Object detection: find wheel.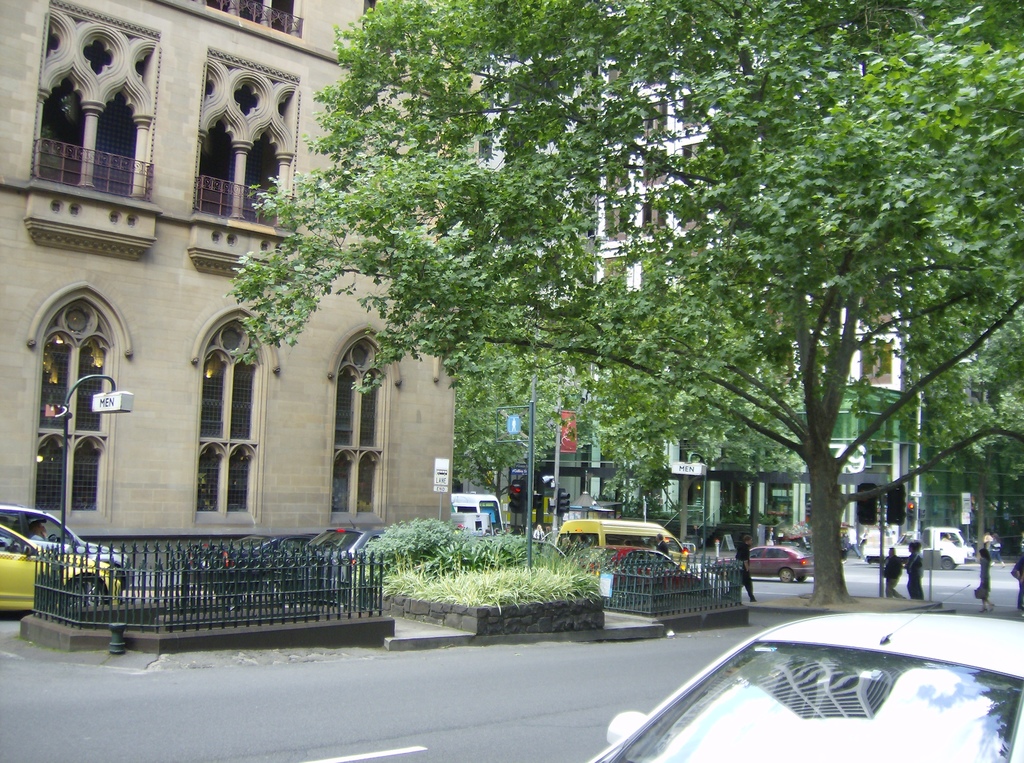
pyautogui.locateOnScreen(57, 574, 108, 607).
